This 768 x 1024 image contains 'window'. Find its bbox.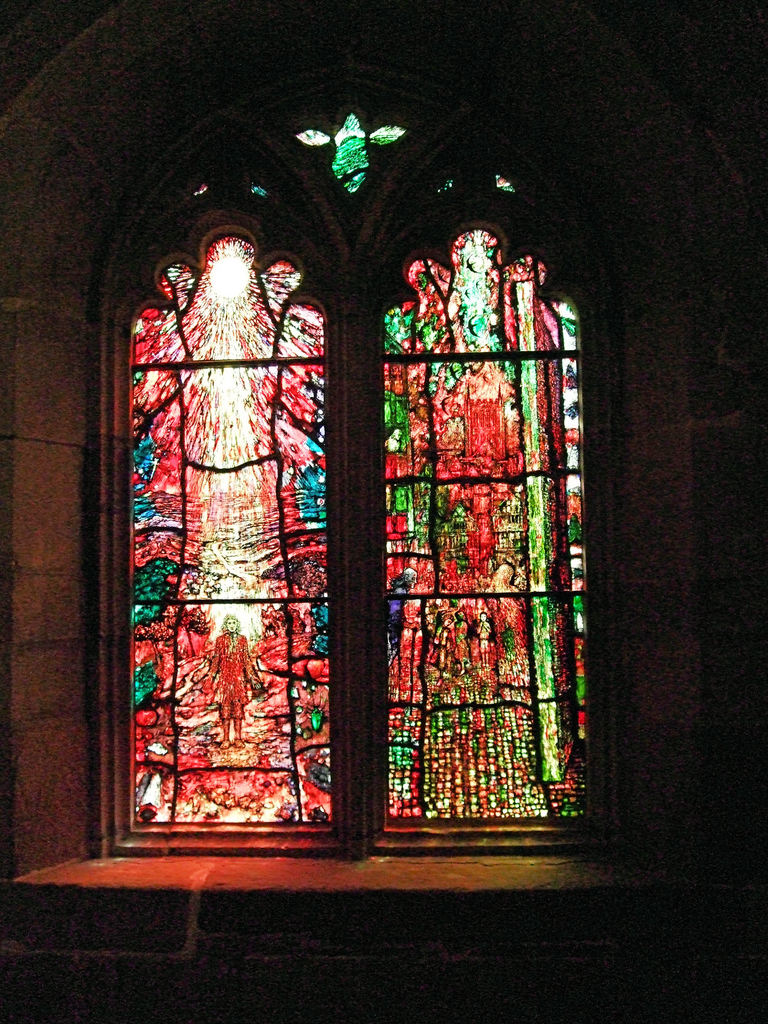
l=0, t=13, r=718, b=978.
